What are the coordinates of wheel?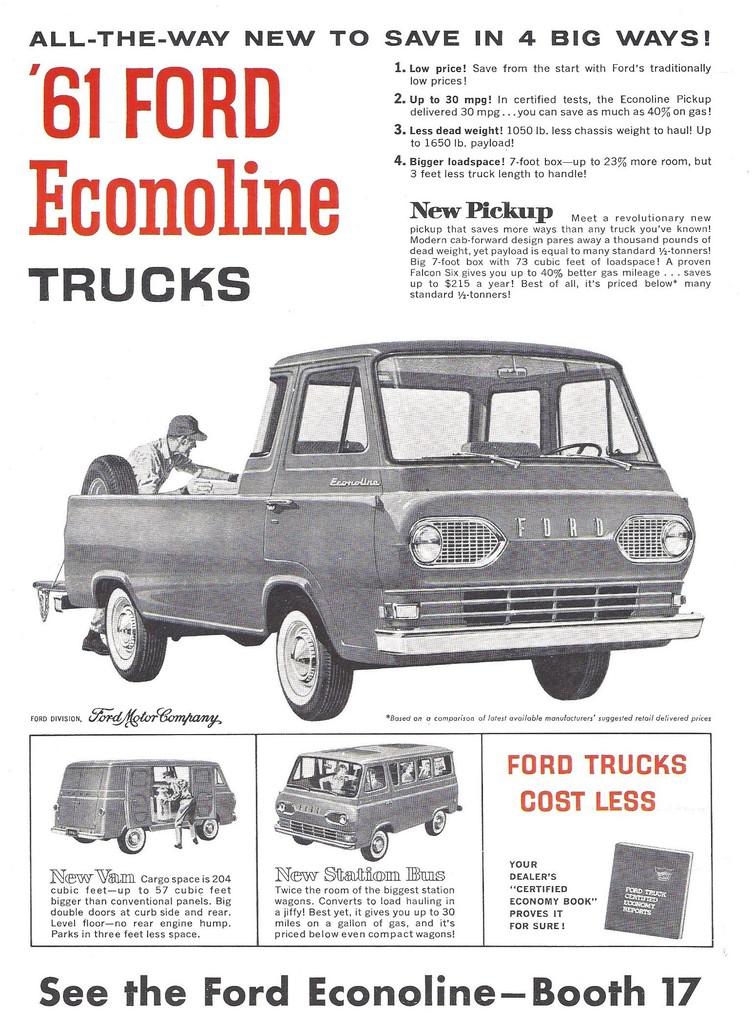
bbox=(81, 450, 142, 490).
